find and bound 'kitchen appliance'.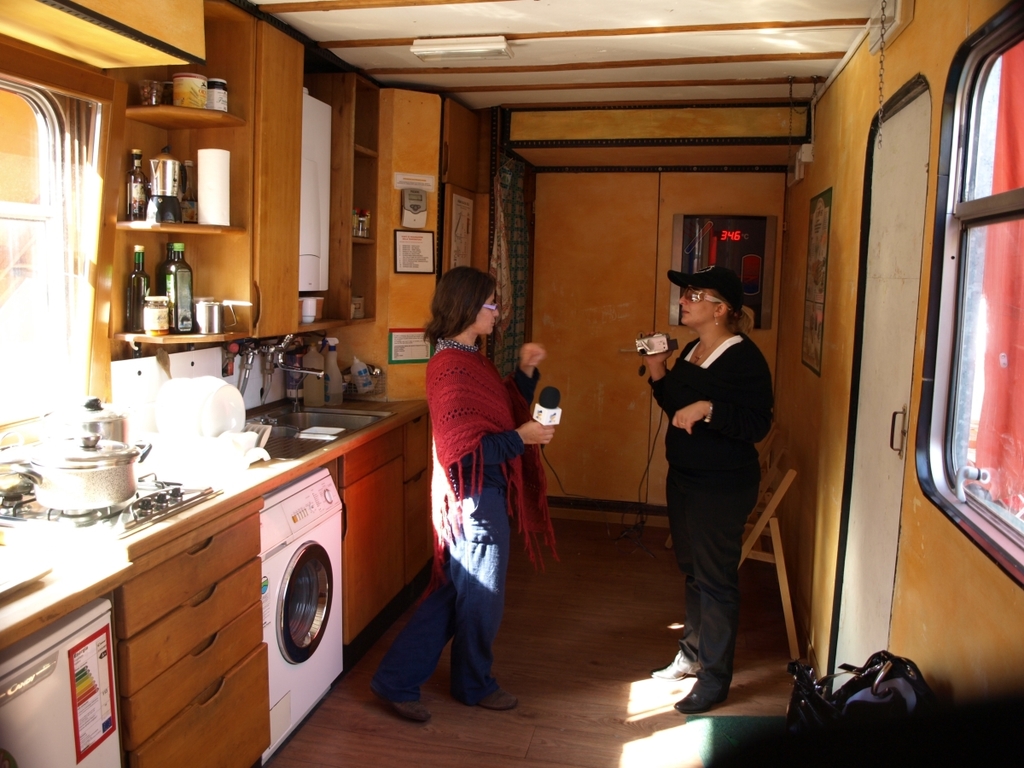
Bound: 63,398,125,427.
